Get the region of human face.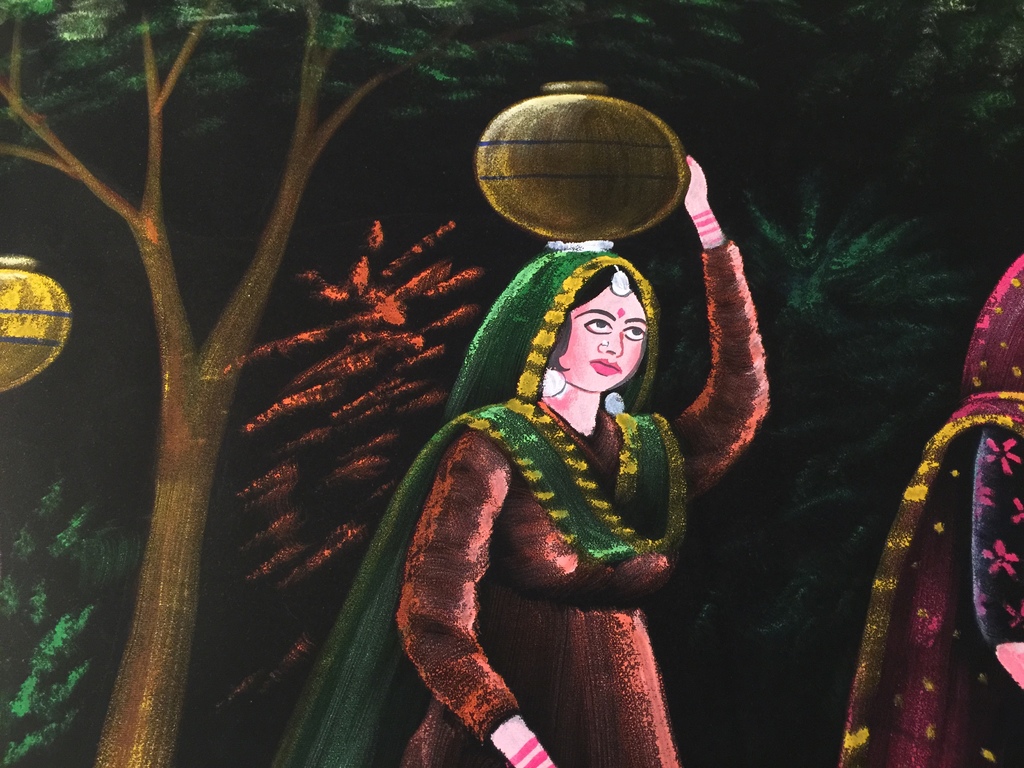
{"x1": 561, "y1": 285, "x2": 644, "y2": 396}.
